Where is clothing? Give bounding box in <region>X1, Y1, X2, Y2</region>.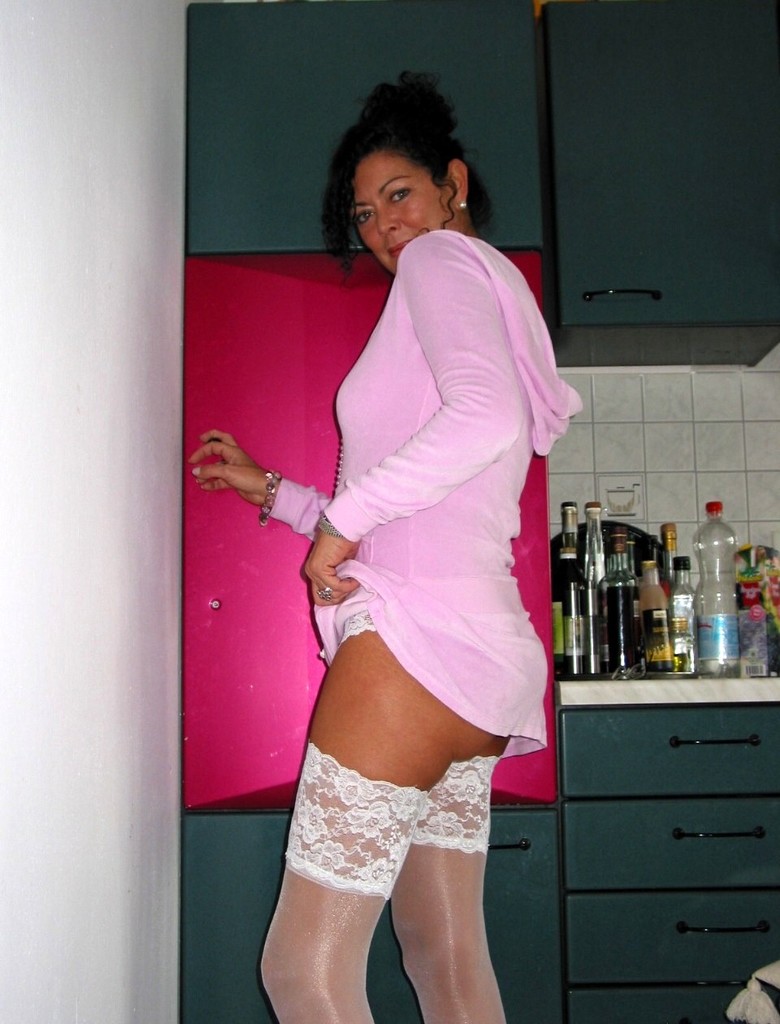
<region>184, 211, 568, 883</region>.
